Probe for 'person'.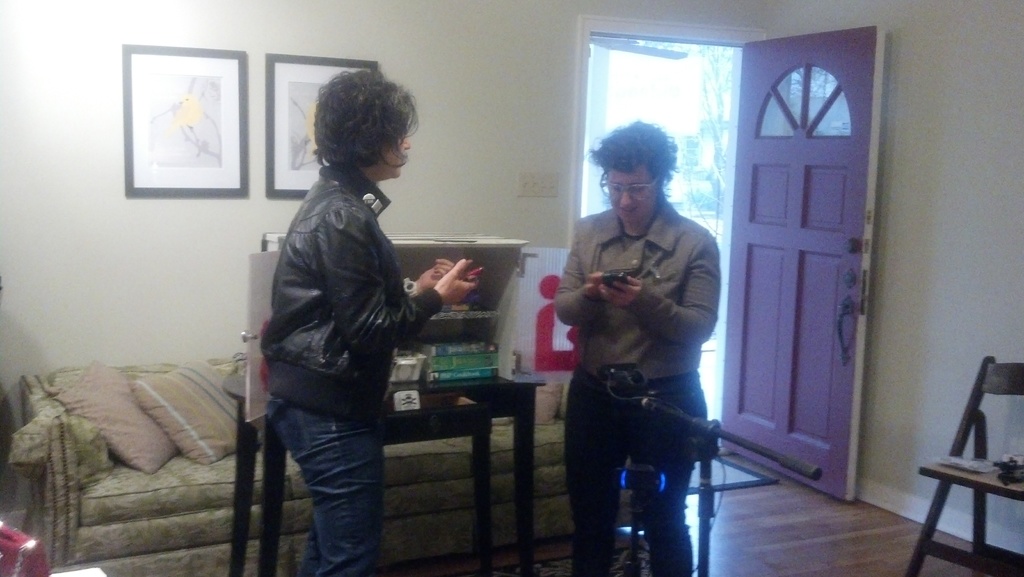
Probe result: 260, 69, 480, 576.
